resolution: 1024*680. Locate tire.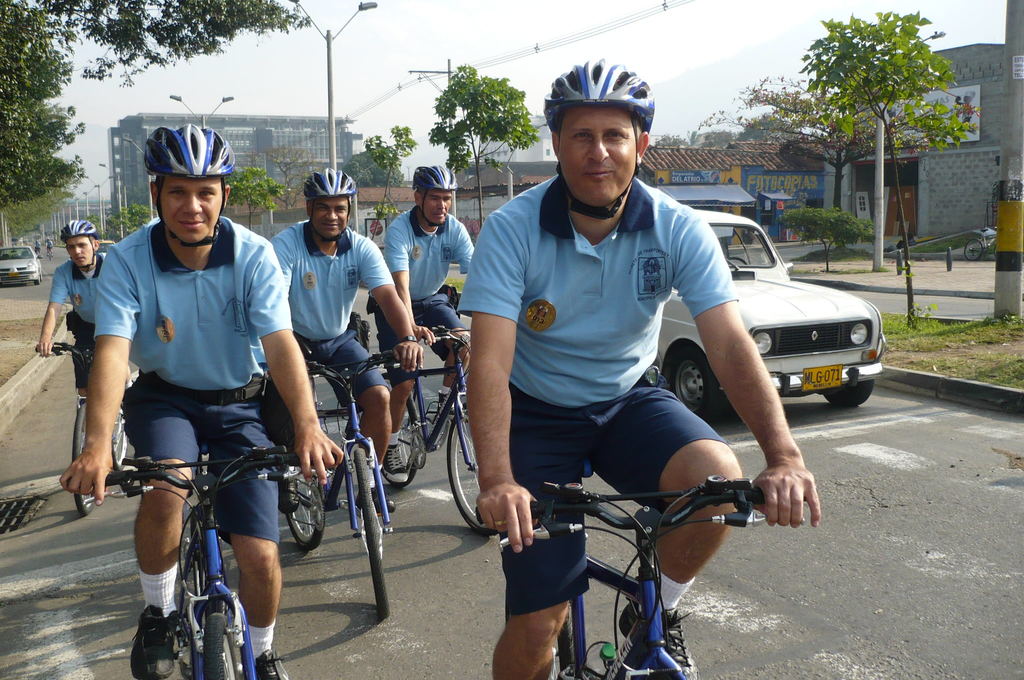
{"x1": 71, "y1": 393, "x2": 106, "y2": 516}.
